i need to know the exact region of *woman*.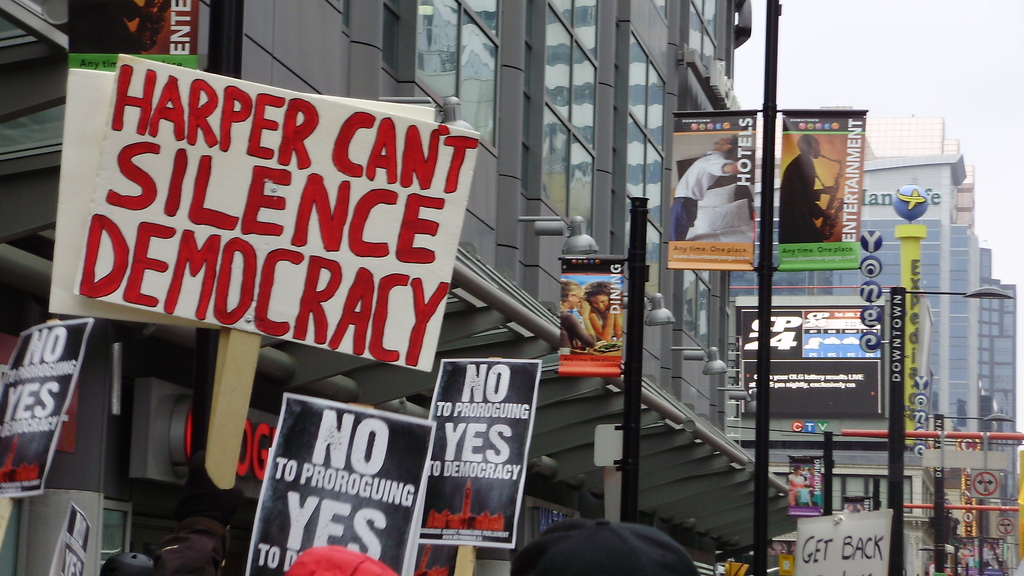
Region: [789,465,808,508].
